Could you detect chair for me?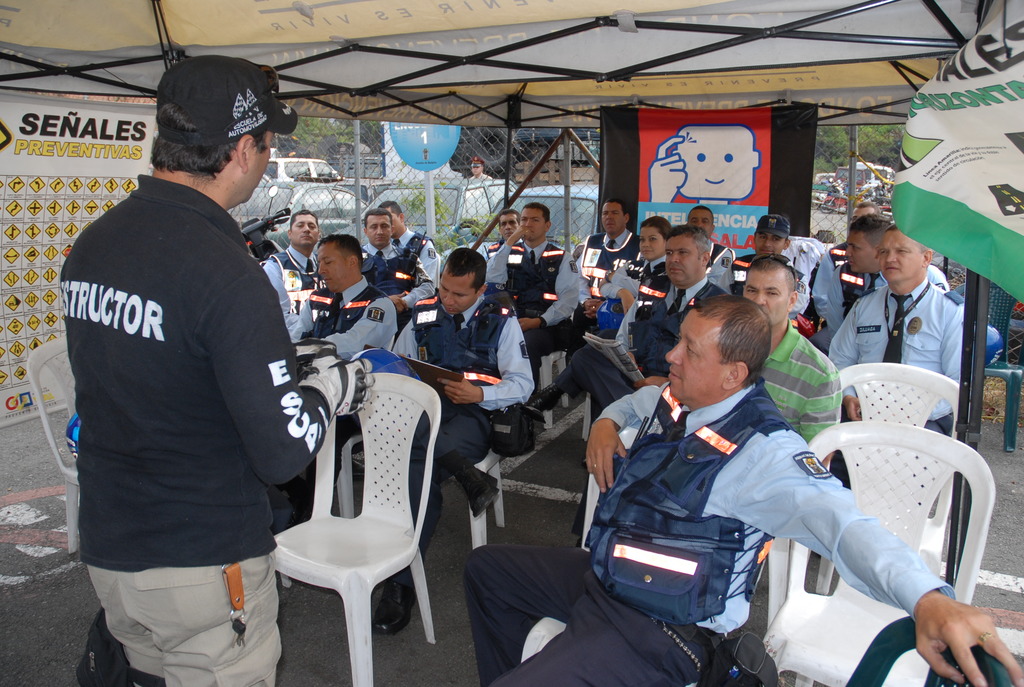
Detection result: <region>535, 342, 570, 427</region>.
